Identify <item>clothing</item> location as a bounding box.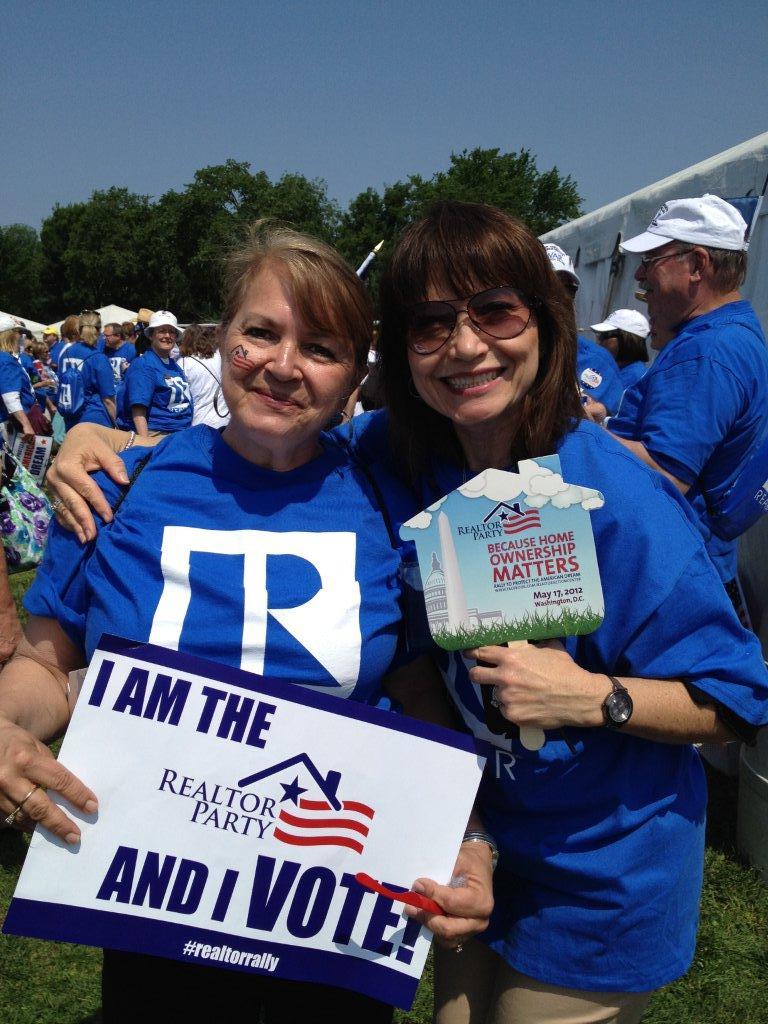
locate(109, 345, 136, 427).
